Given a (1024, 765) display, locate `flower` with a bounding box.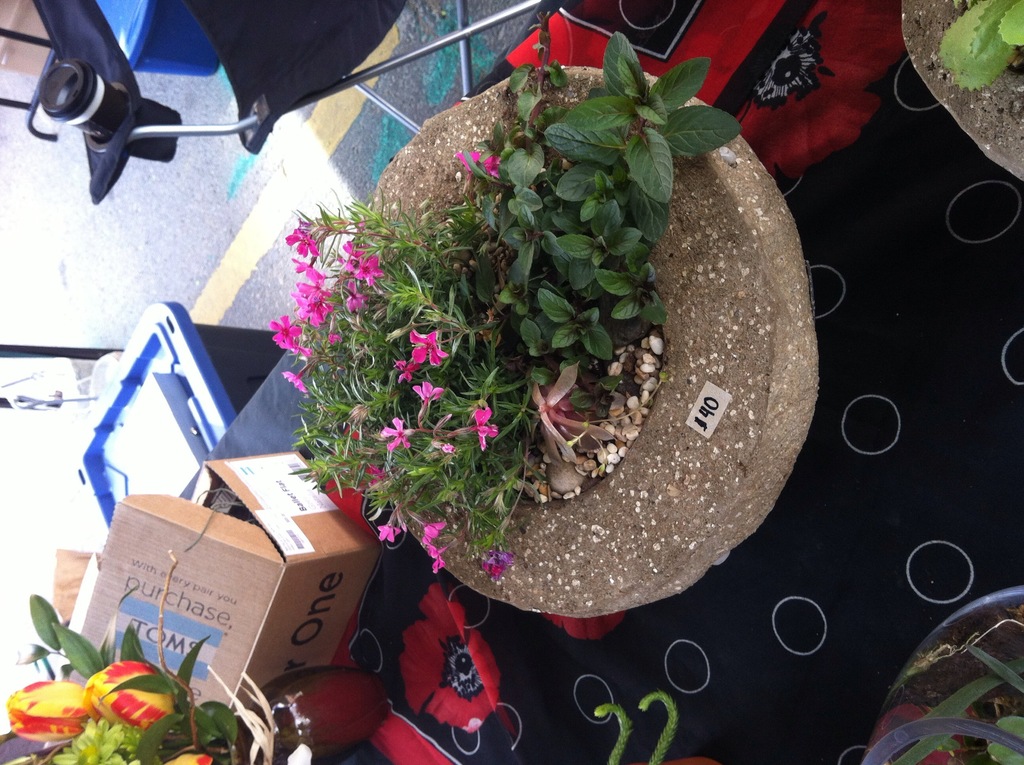
Located: box=[9, 679, 87, 743].
